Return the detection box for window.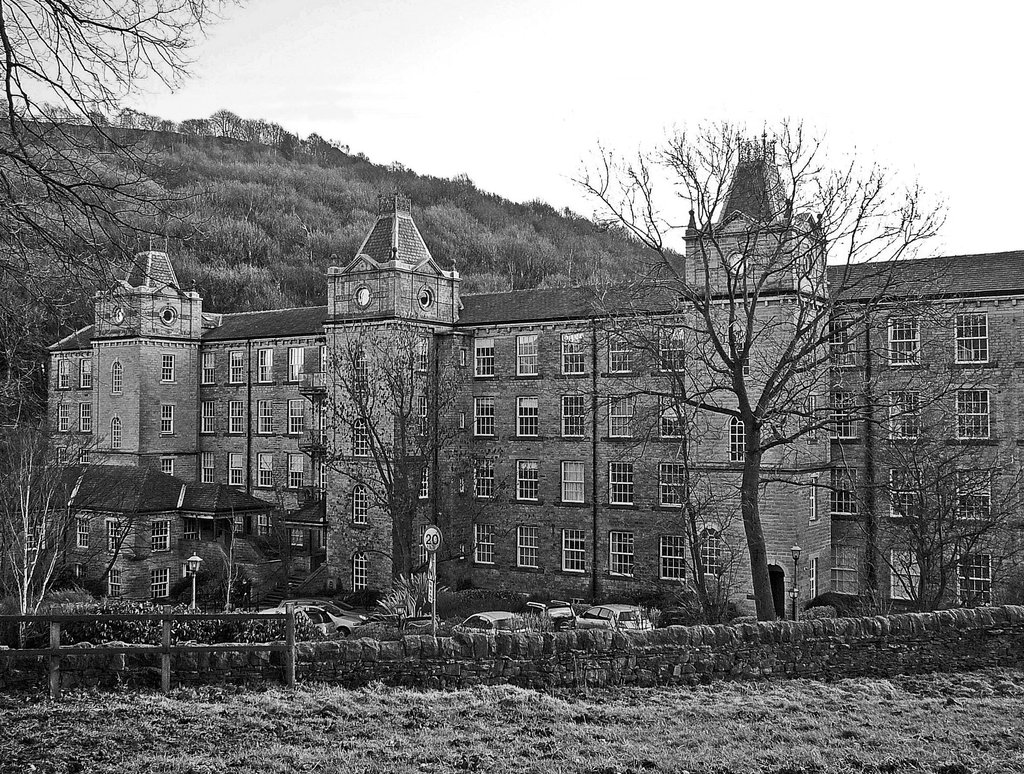
<bbox>319, 407, 330, 436</bbox>.
